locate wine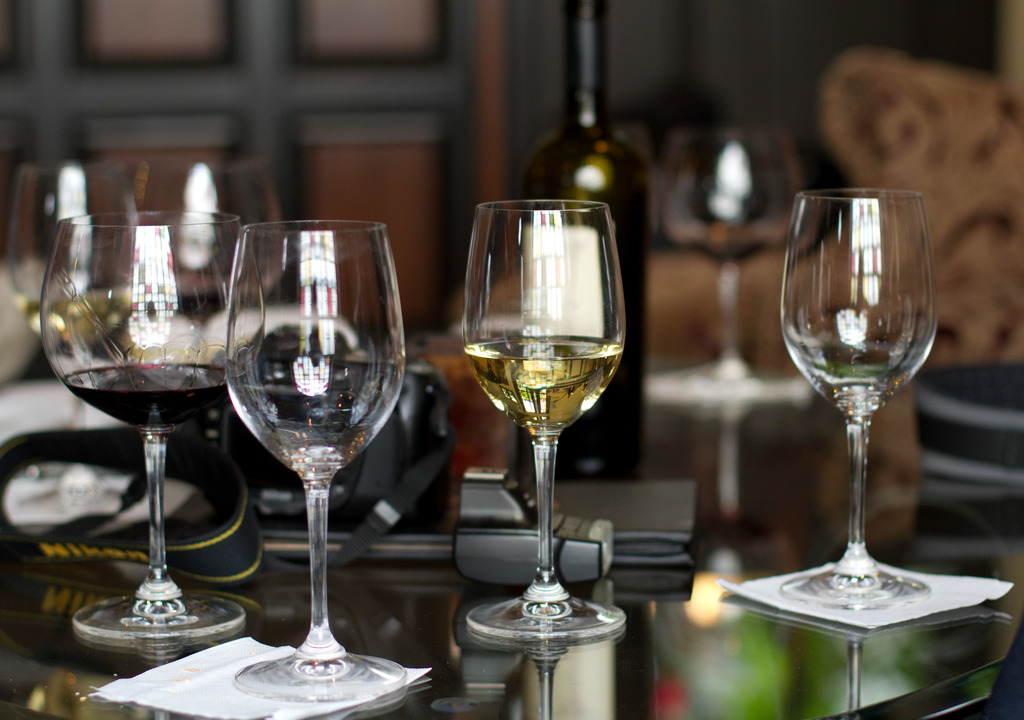
59,362,245,433
